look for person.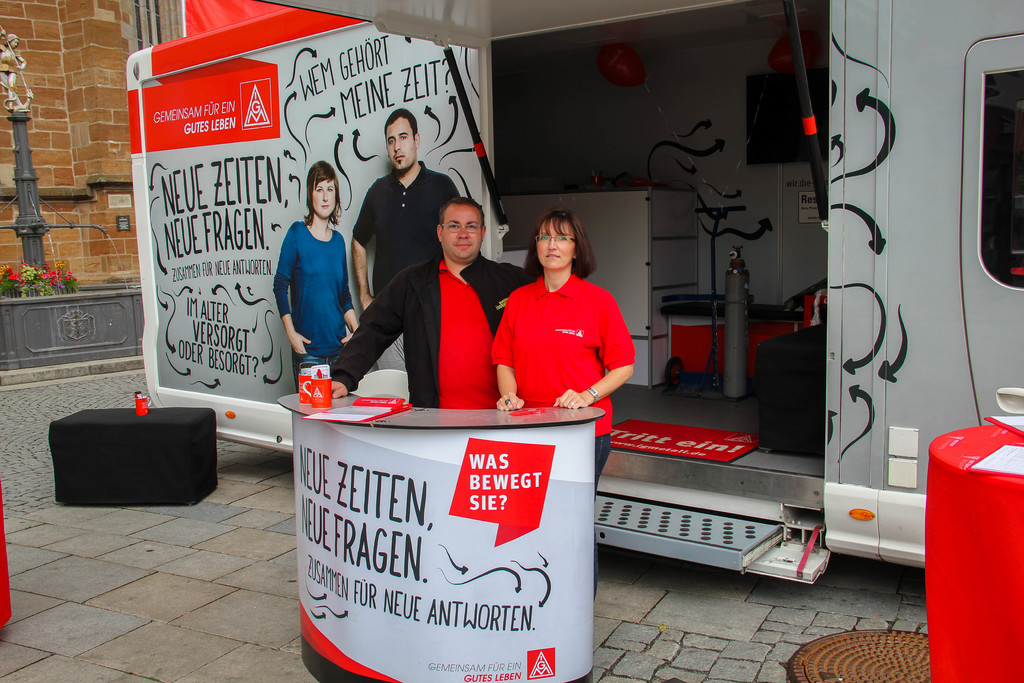
Found: bbox(351, 104, 465, 309).
